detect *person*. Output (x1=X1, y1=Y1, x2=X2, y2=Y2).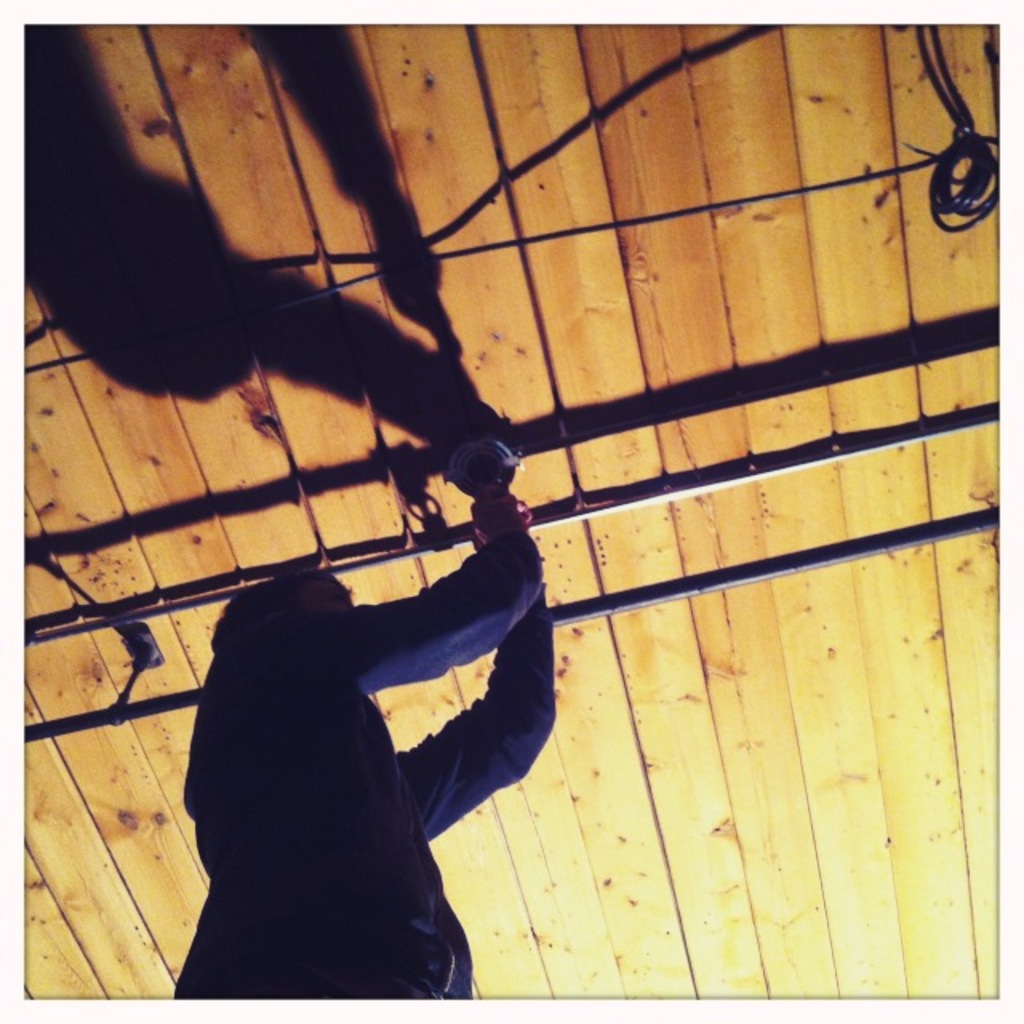
(x1=162, y1=454, x2=557, y2=1000).
